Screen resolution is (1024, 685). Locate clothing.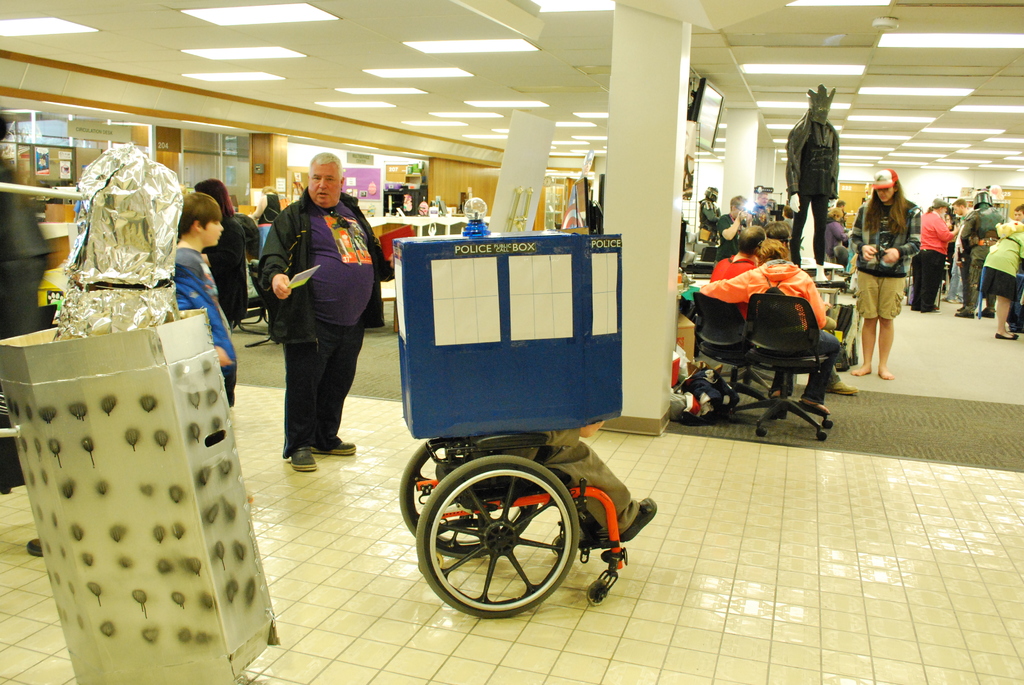
[784, 111, 842, 205].
